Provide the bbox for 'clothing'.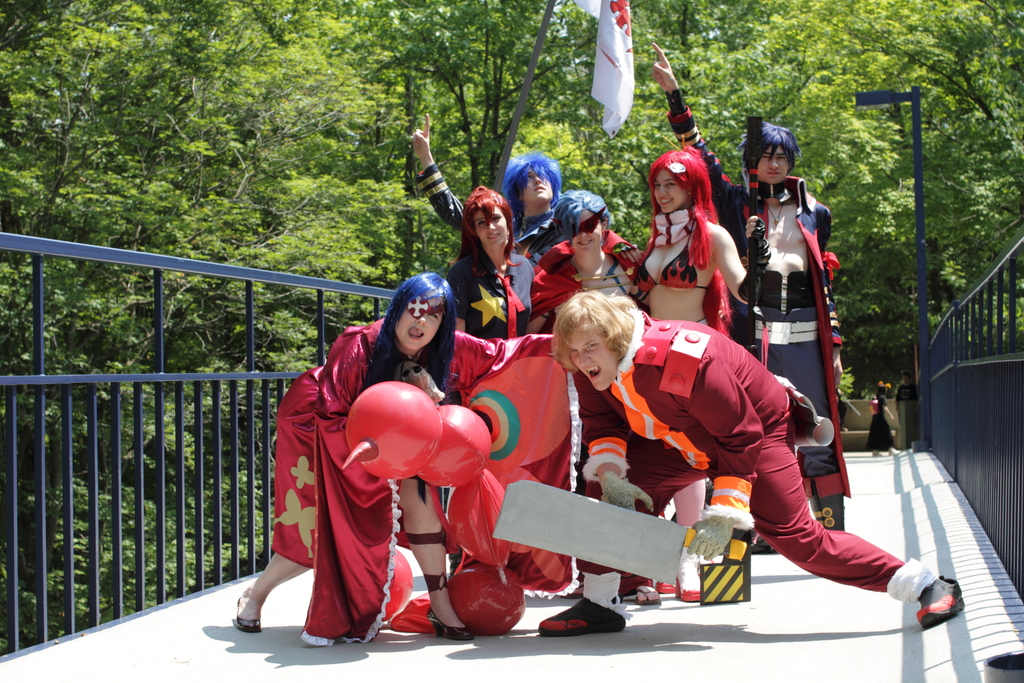
<box>267,315,554,569</box>.
